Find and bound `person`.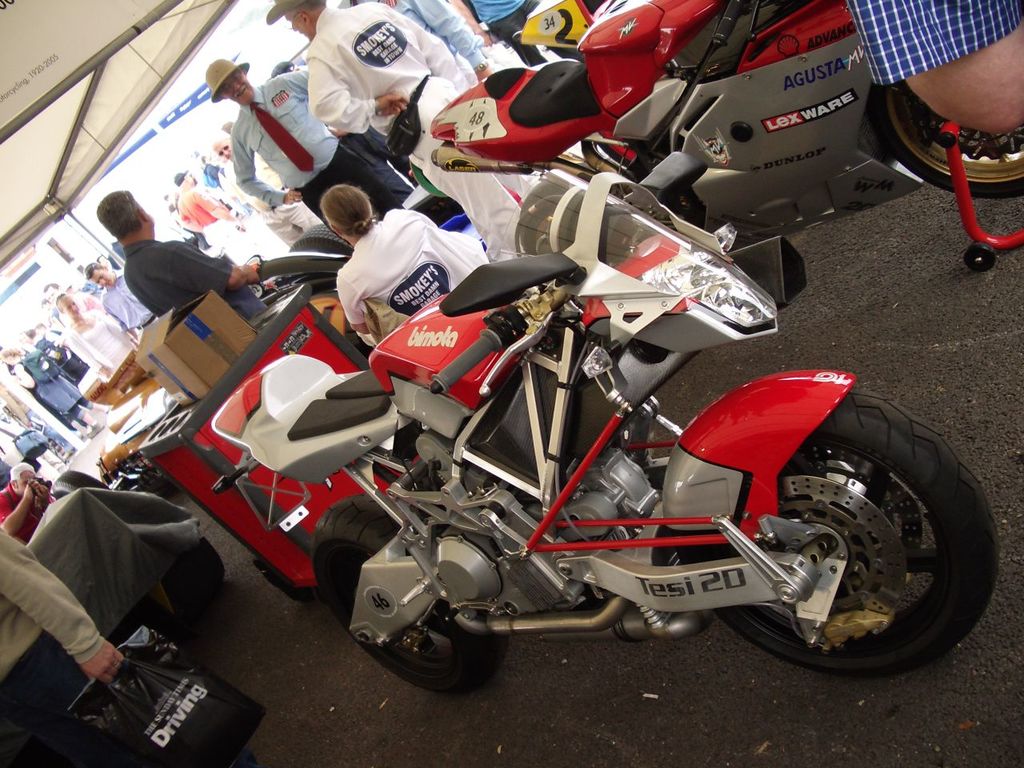
Bound: [331, 180, 488, 342].
